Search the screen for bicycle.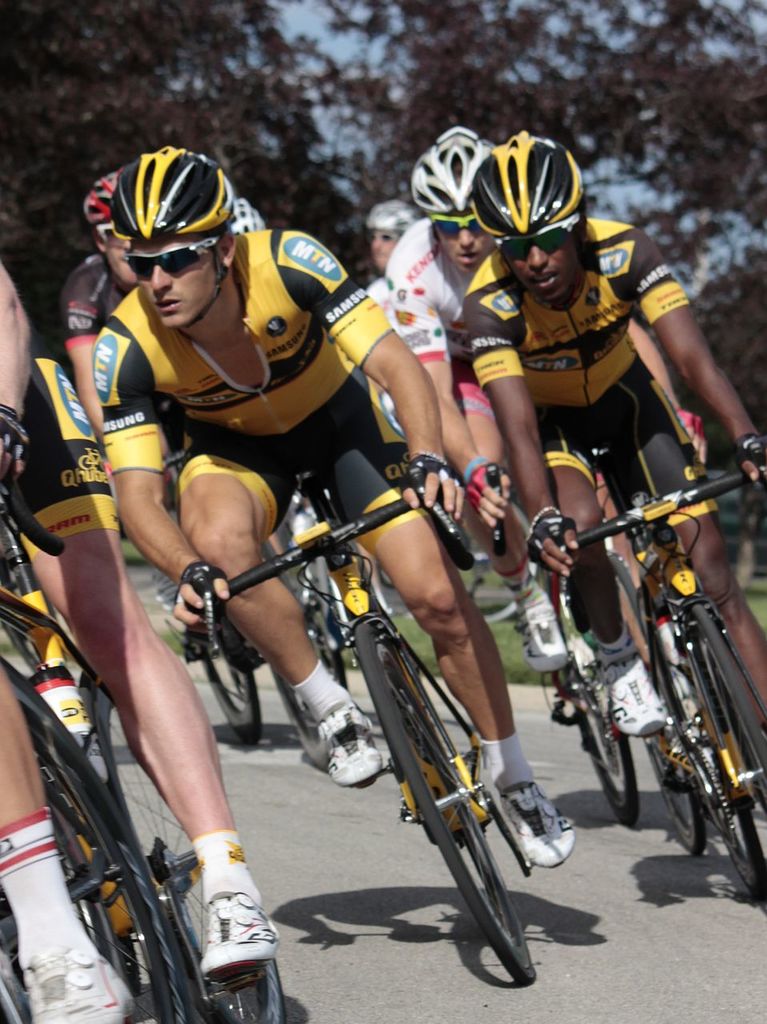
Found at bbox=[534, 455, 766, 904].
